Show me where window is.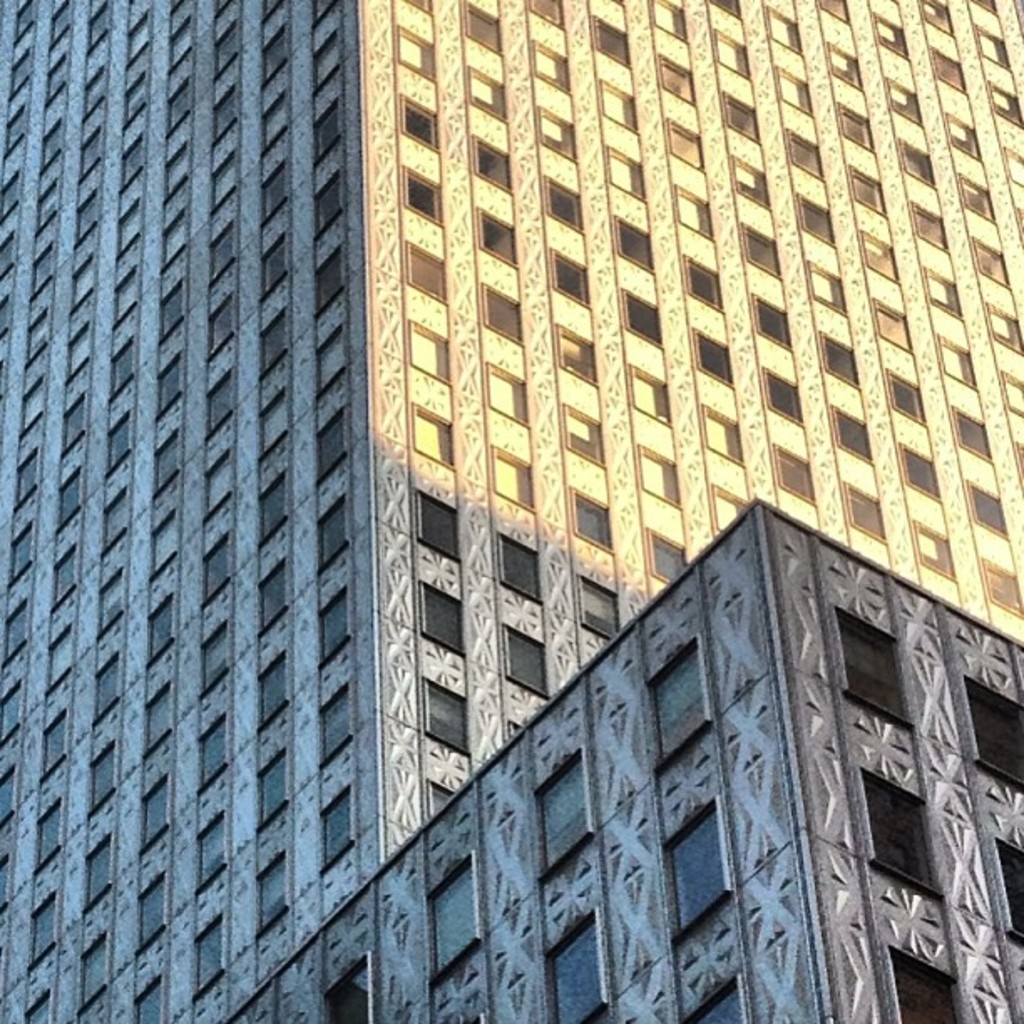
window is at 0 171 27 219.
